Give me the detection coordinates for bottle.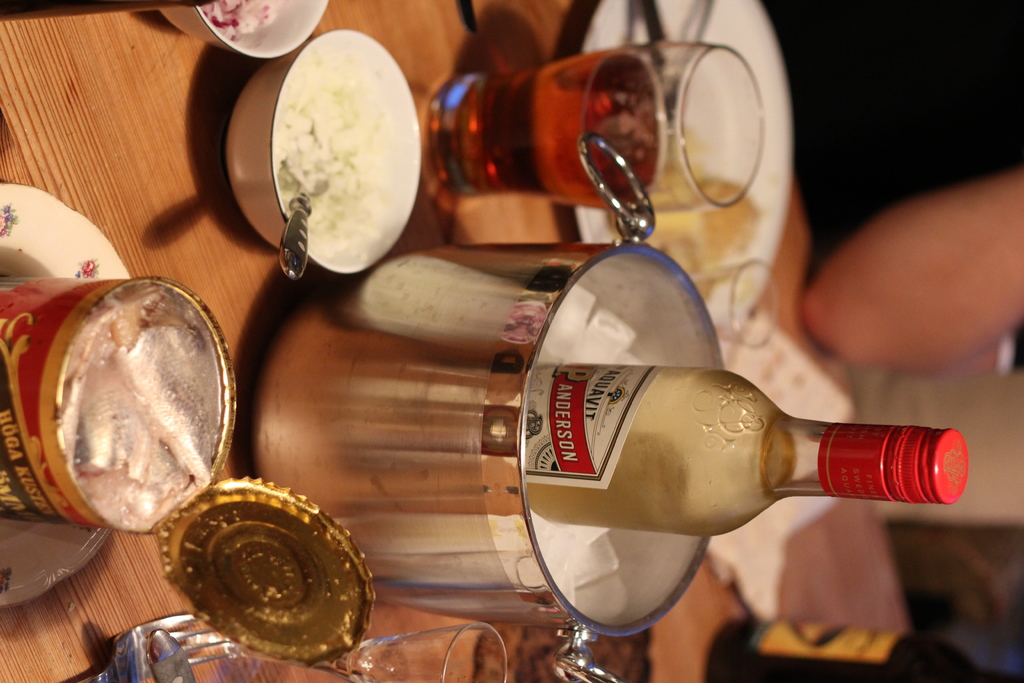
select_region(493, 358, 973, 582).
